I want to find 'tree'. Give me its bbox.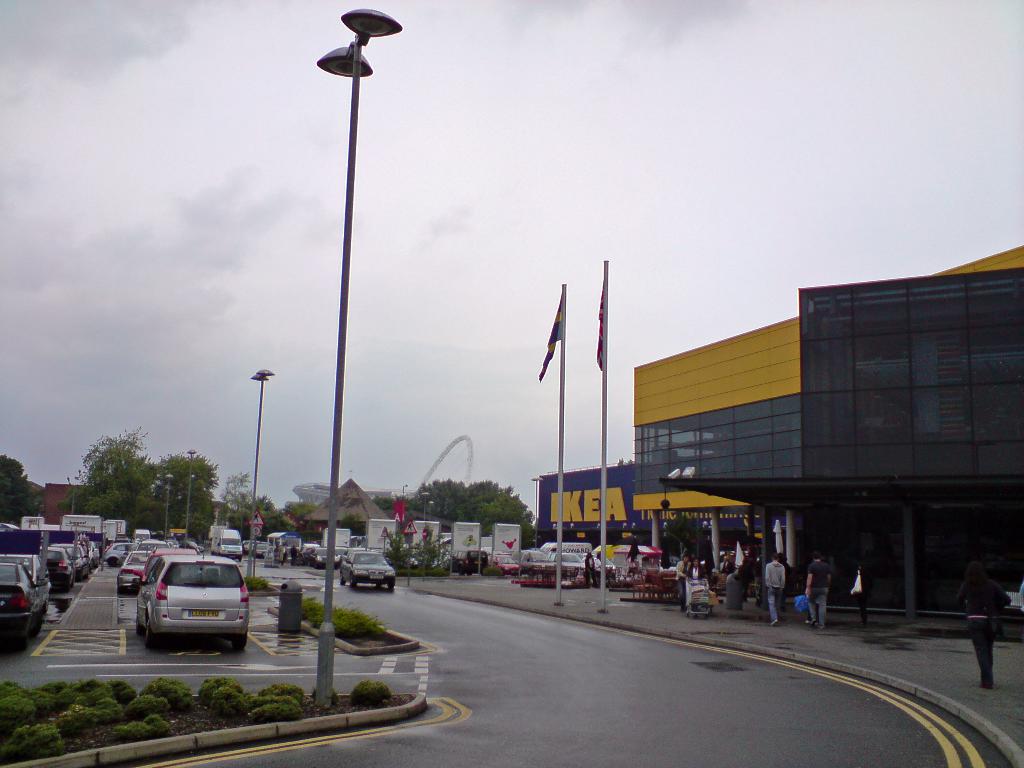
bbox=[58, 428, 218, 550].
